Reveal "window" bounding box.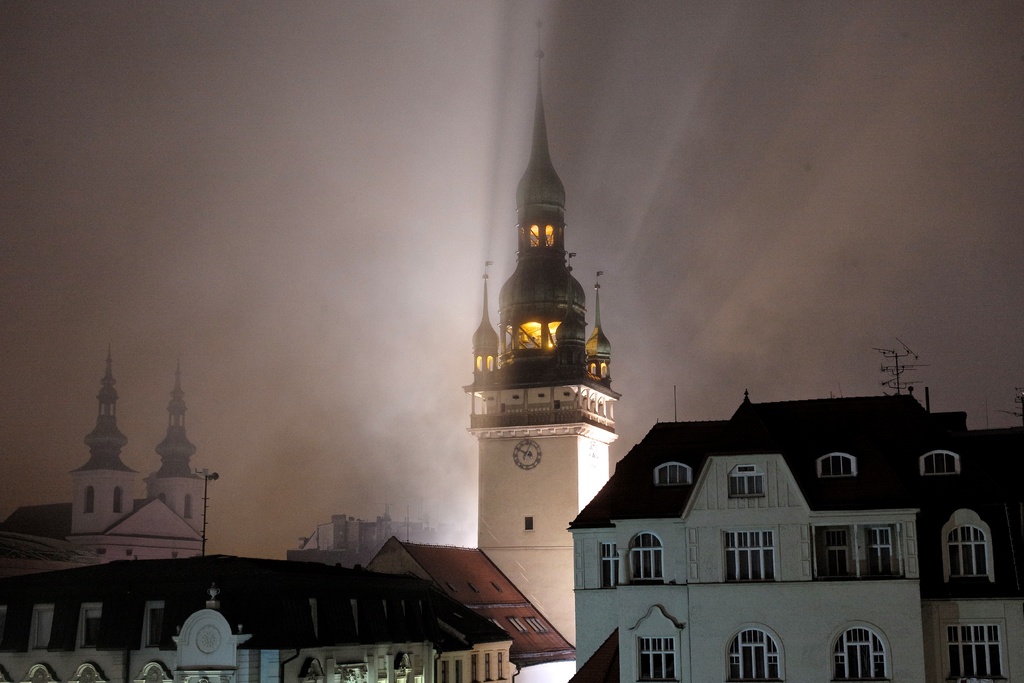
Revealed: x1=111, y1=487, x2=123, y2=513.
